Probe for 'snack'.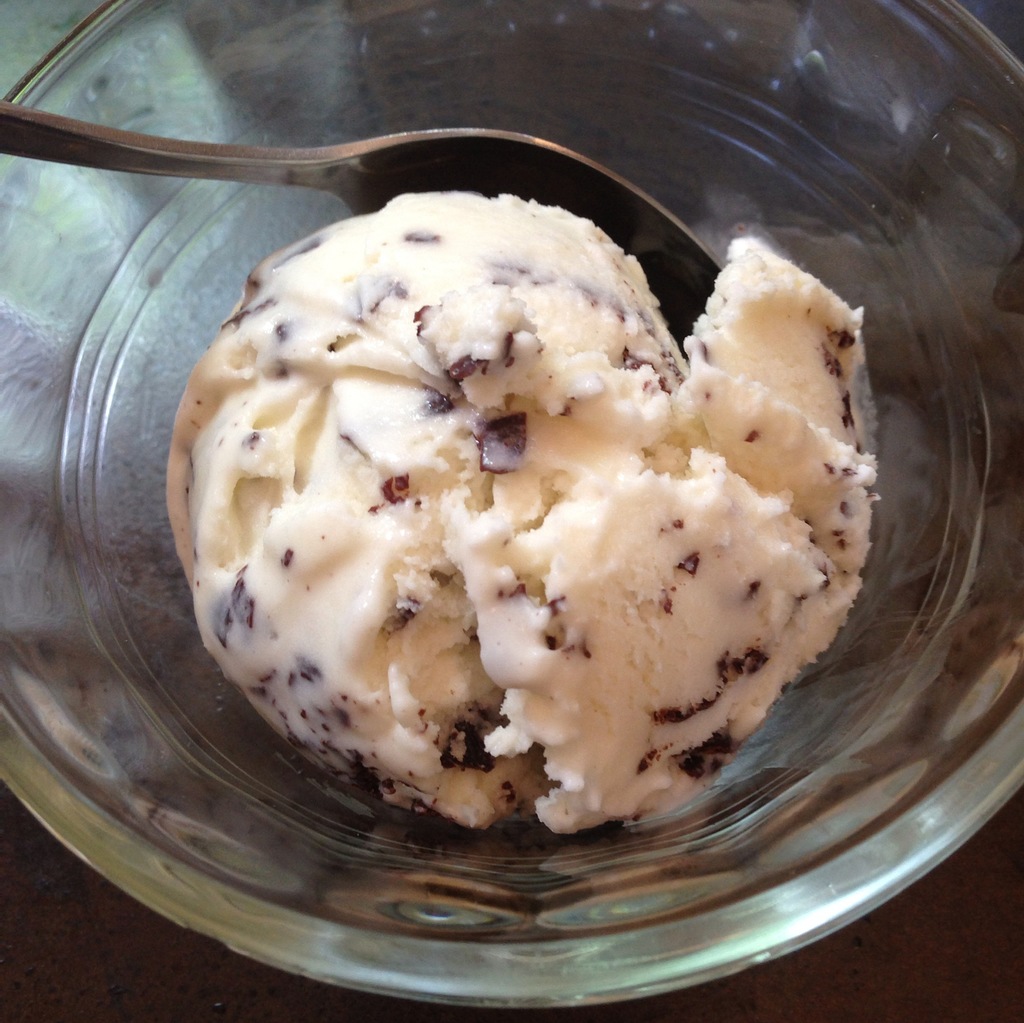
Probe result: locate(197, 197, 890, 811).
